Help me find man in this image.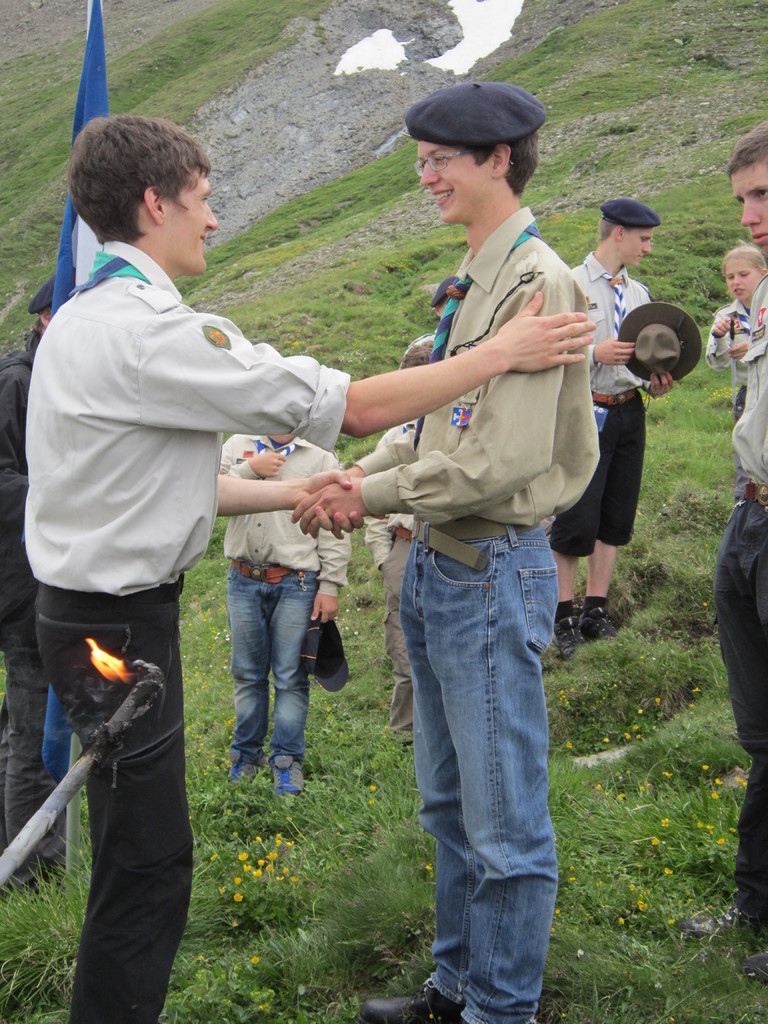
Found it: box=[710, 114, 767, 914].
